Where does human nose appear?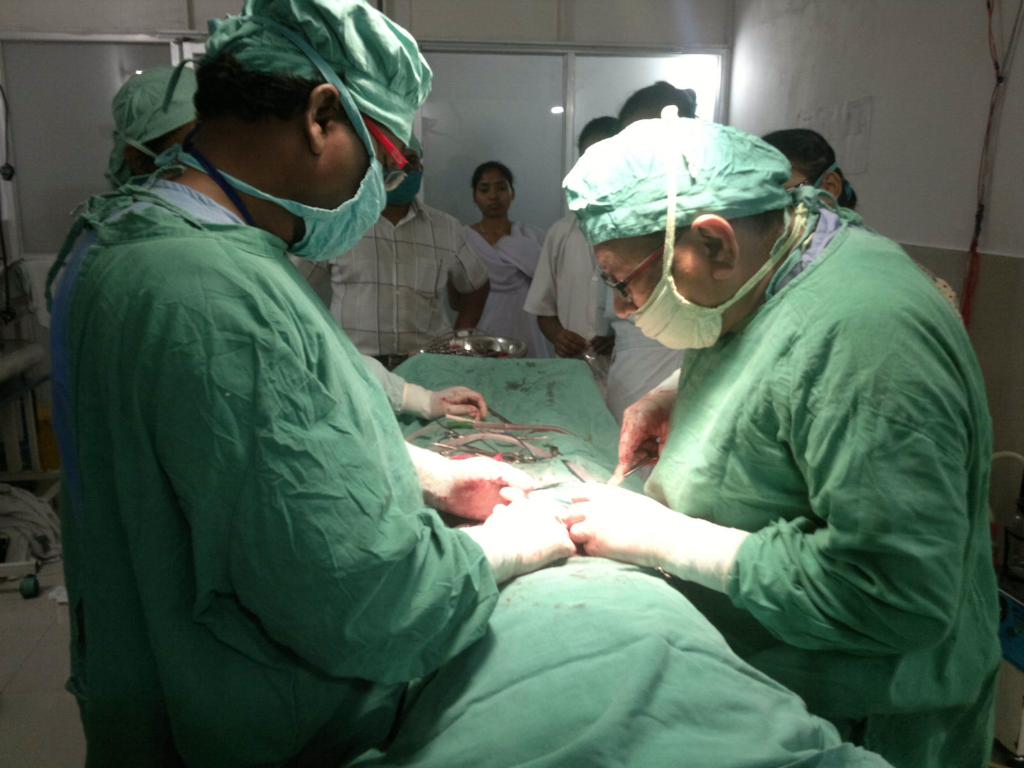
Appears at crop(488, 189, 498, 203).
